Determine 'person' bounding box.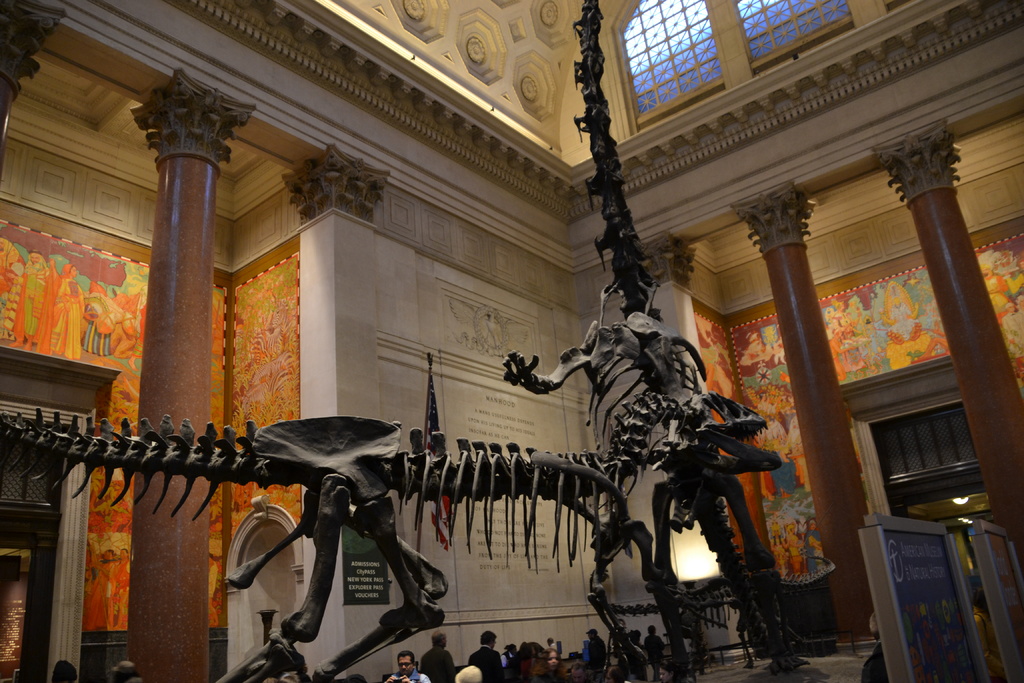
Determined: <box>13,251,53,349</box>.
